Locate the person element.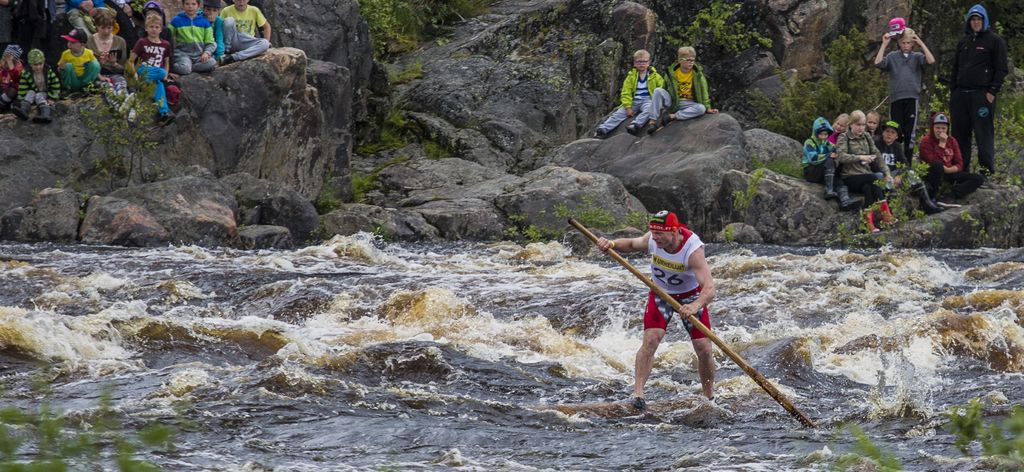
Element bbox: 619/194/749/416.
